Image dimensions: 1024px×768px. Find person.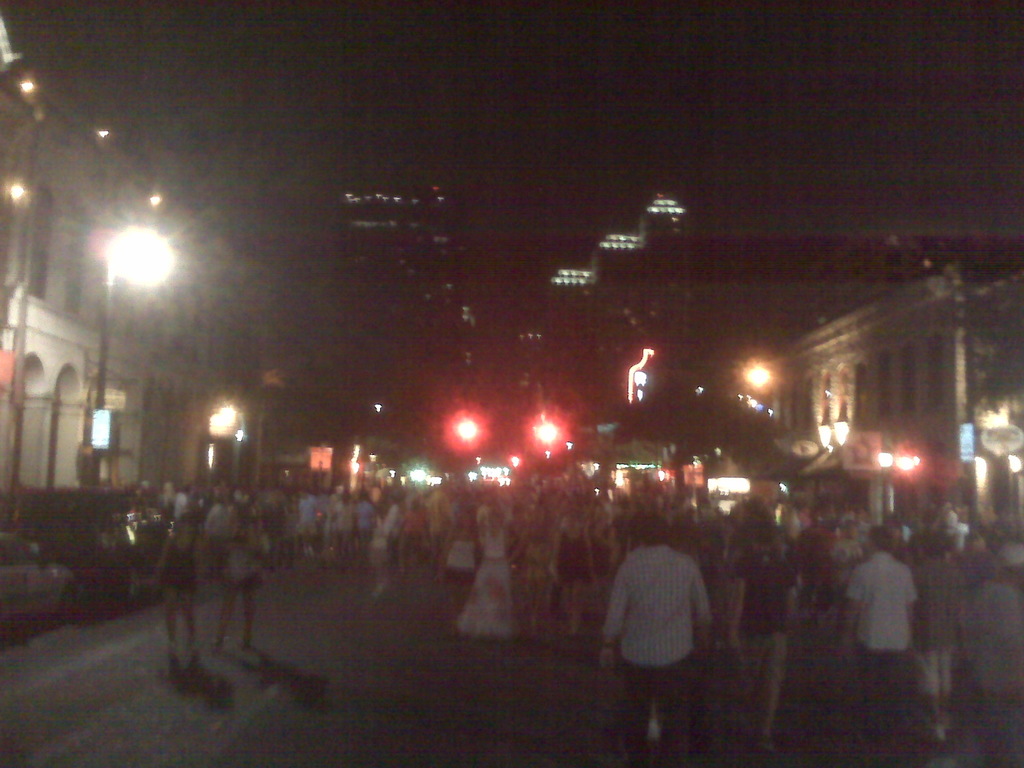
(left=906, top=529, right=972, bottom=748).
